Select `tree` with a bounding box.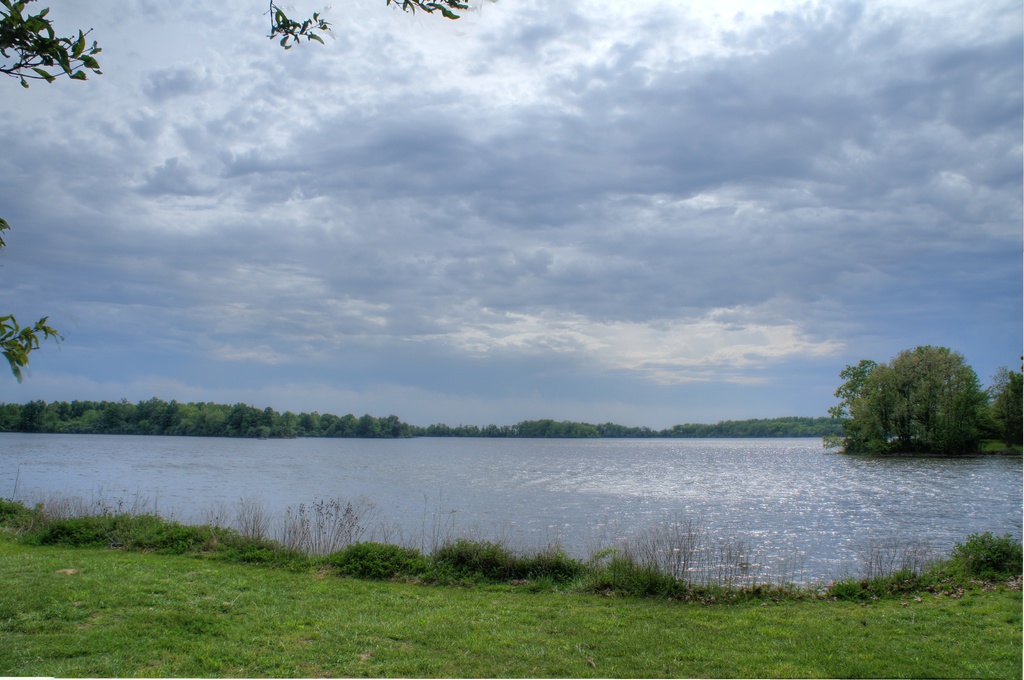
(841,334,999,464).
